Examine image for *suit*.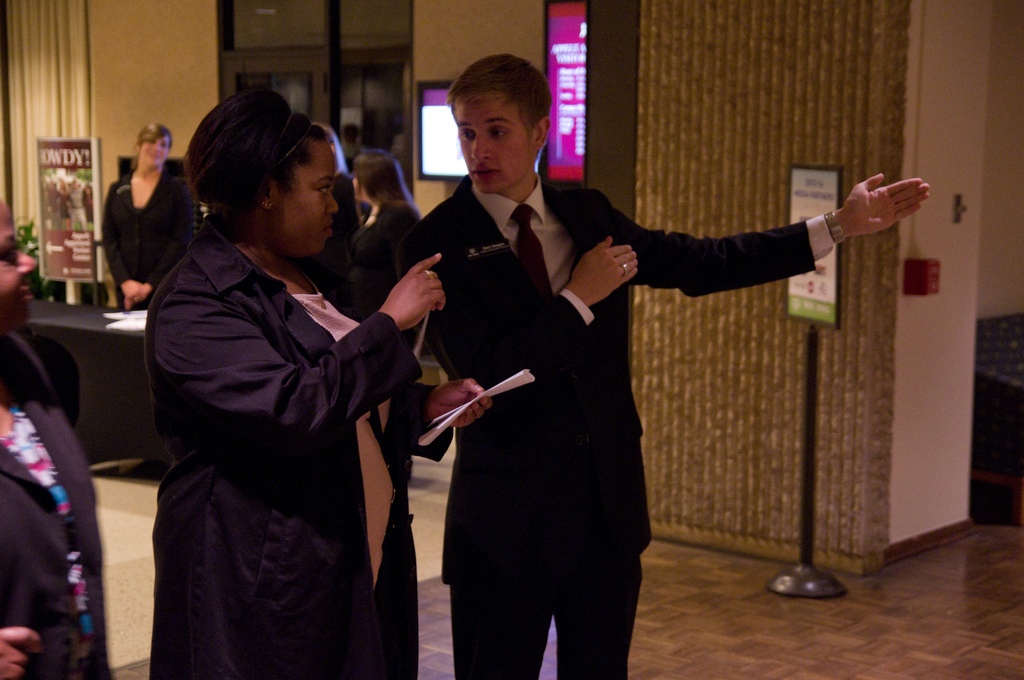
Examination result: <region>396, 175, 815, 679</region>.
